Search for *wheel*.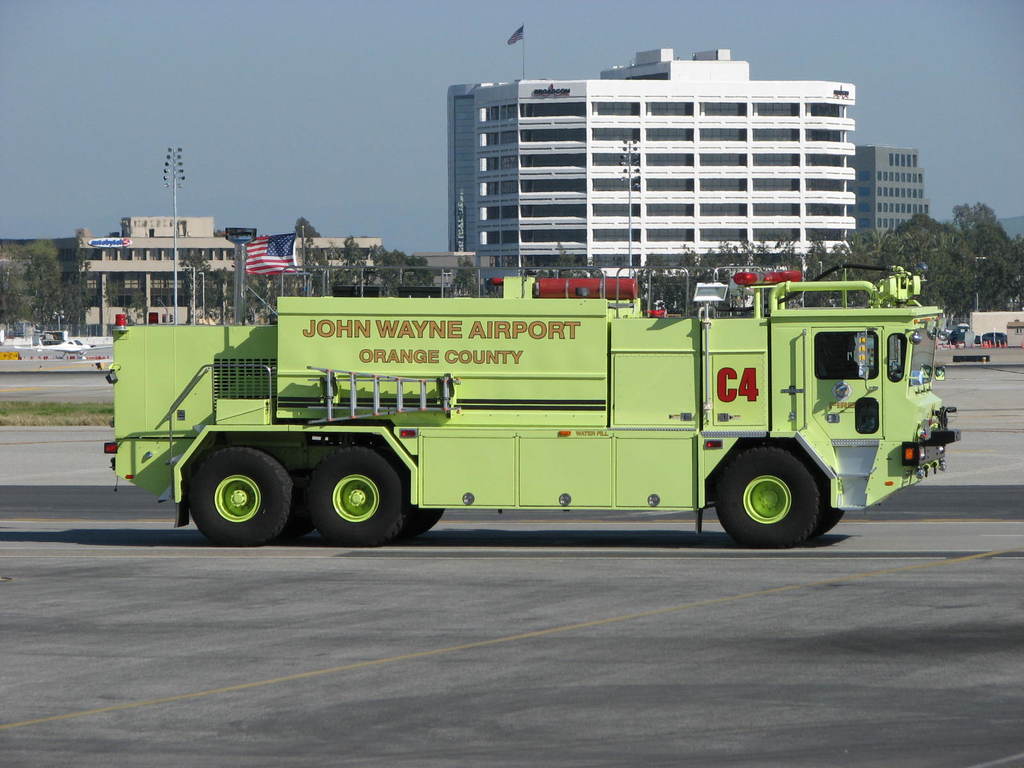
Found at bbox=(821, 511, 846, 534).
